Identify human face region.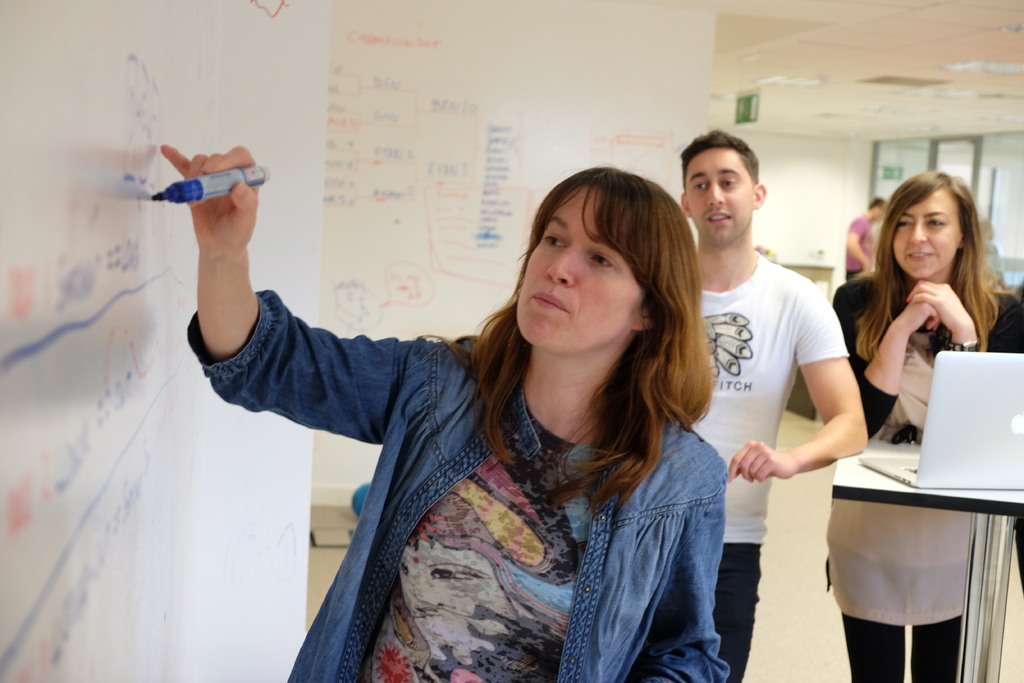
Region: [898,179,967,279].
